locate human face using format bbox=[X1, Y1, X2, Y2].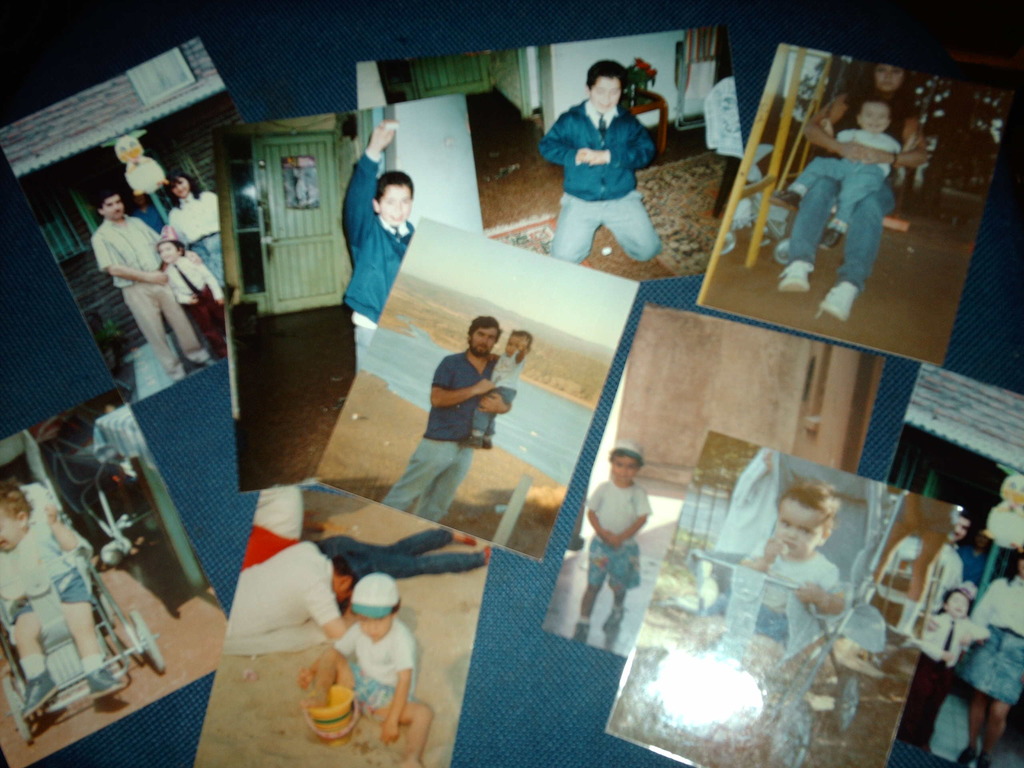
bbox=[174, 182, 188, 196].
